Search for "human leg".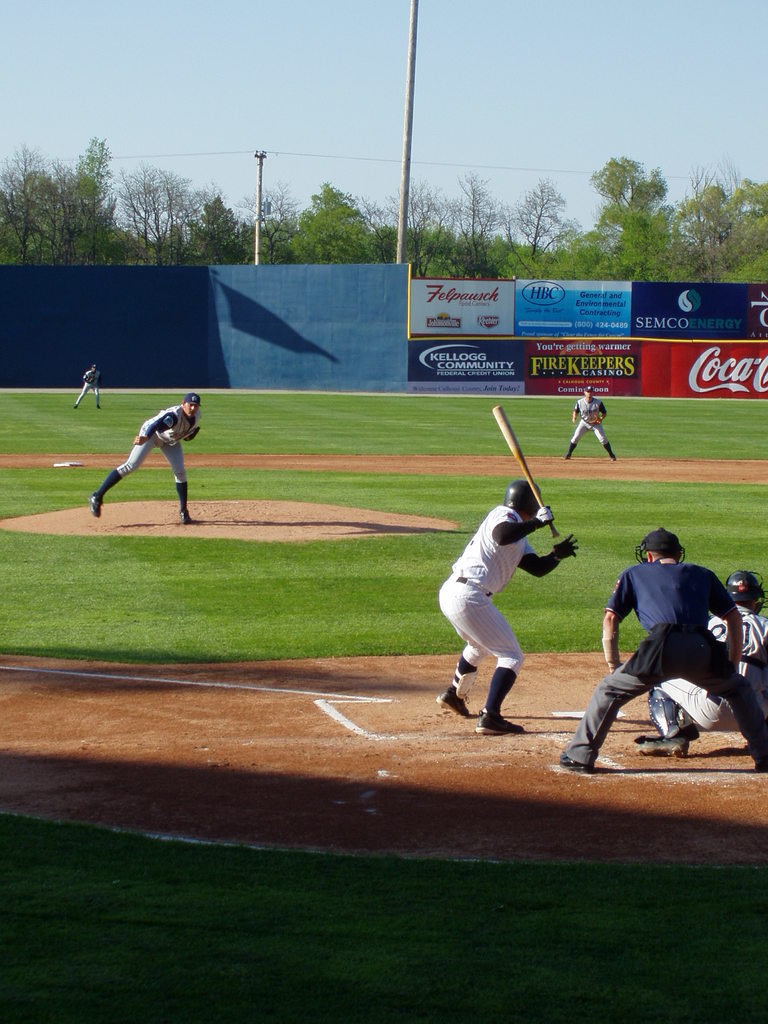
Found at x1=563 y1=417 x2=584 y2=456.
